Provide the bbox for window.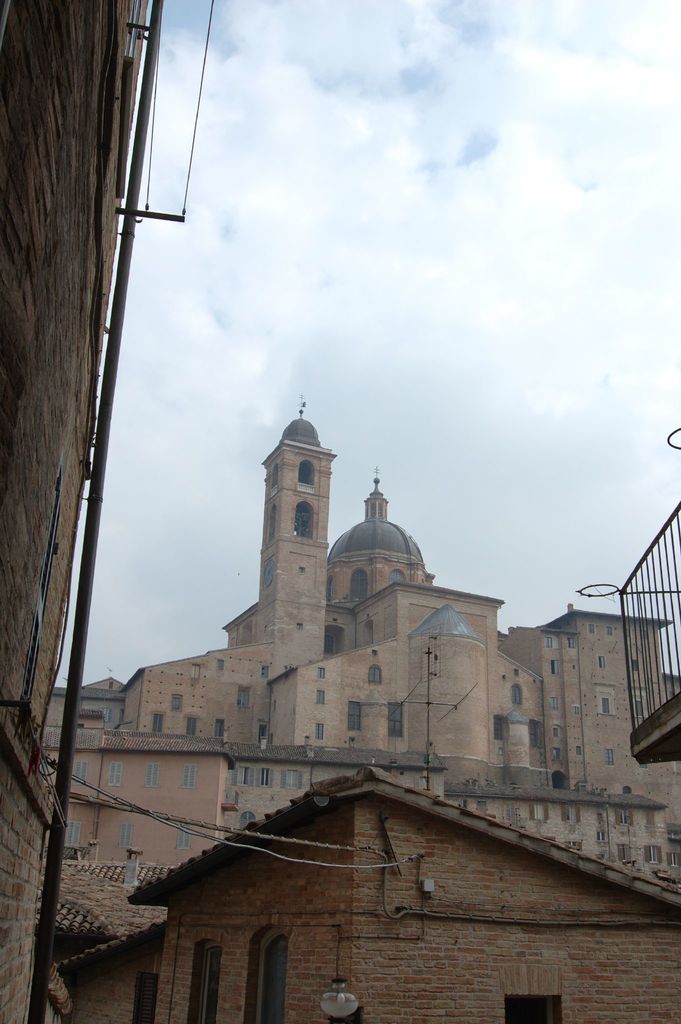
x1=213, y1=722, x2=226, y2=748.
